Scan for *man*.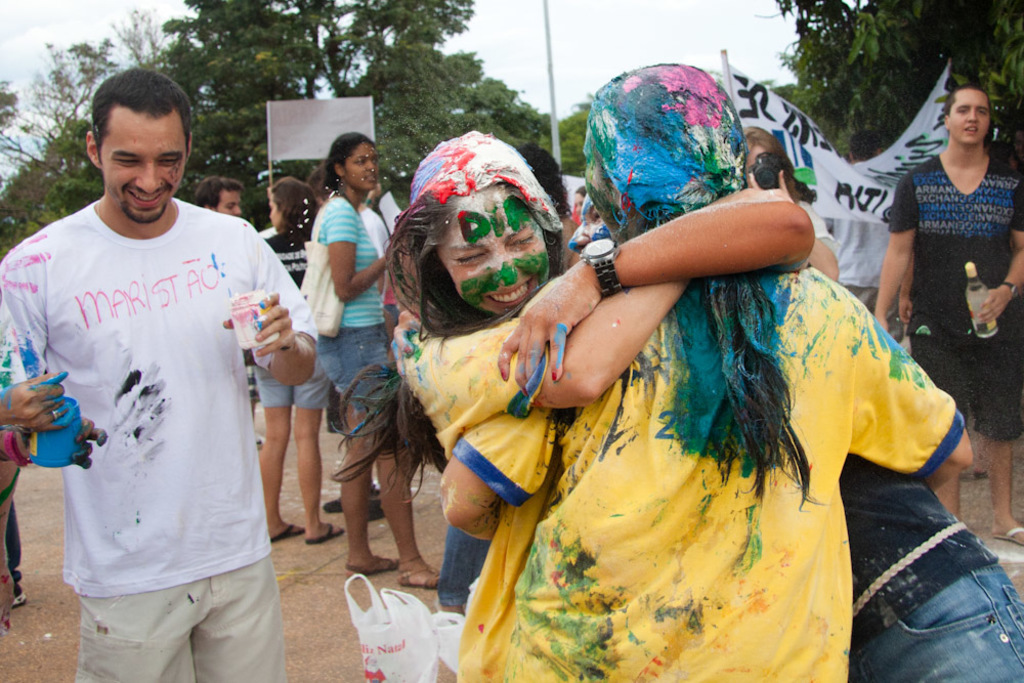
Scan result: 0:70:323:682.
